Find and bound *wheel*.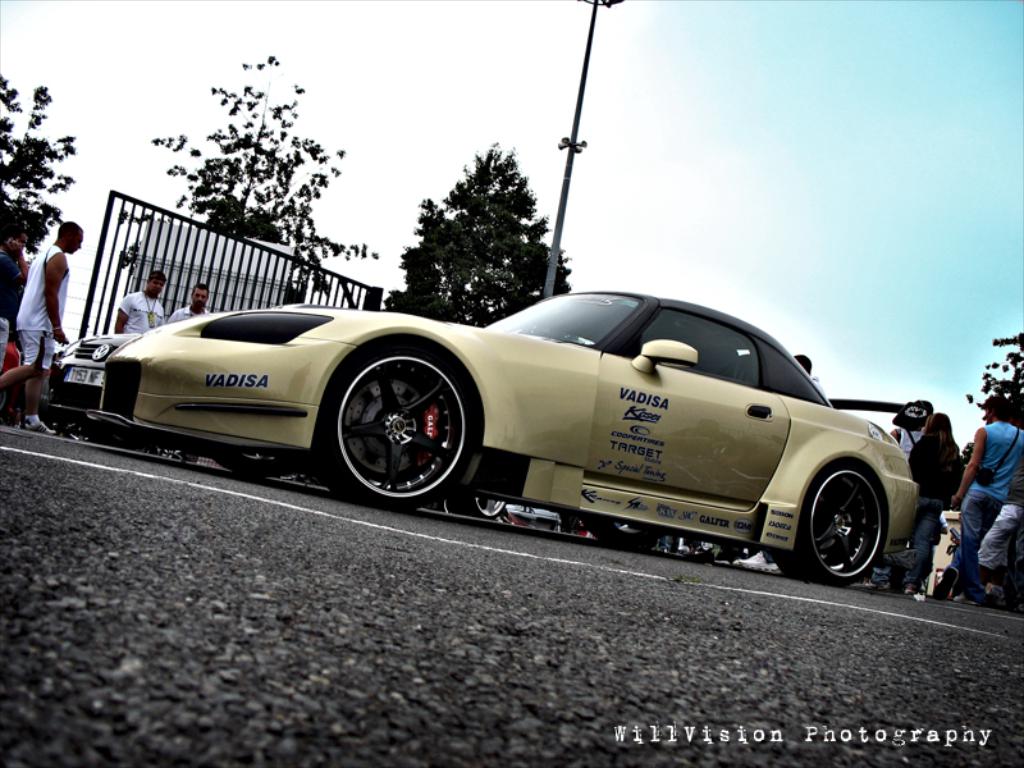
Bound: [317,344,472,509].
